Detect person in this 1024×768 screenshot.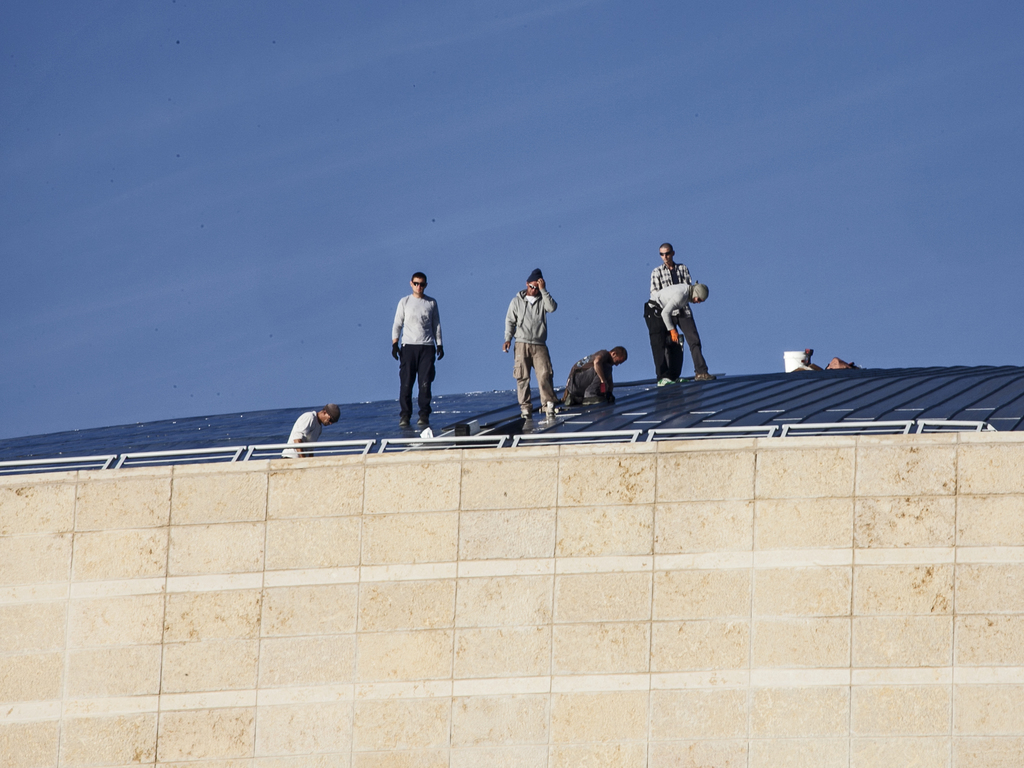
Detection: box(499, 267, 563, 415).
